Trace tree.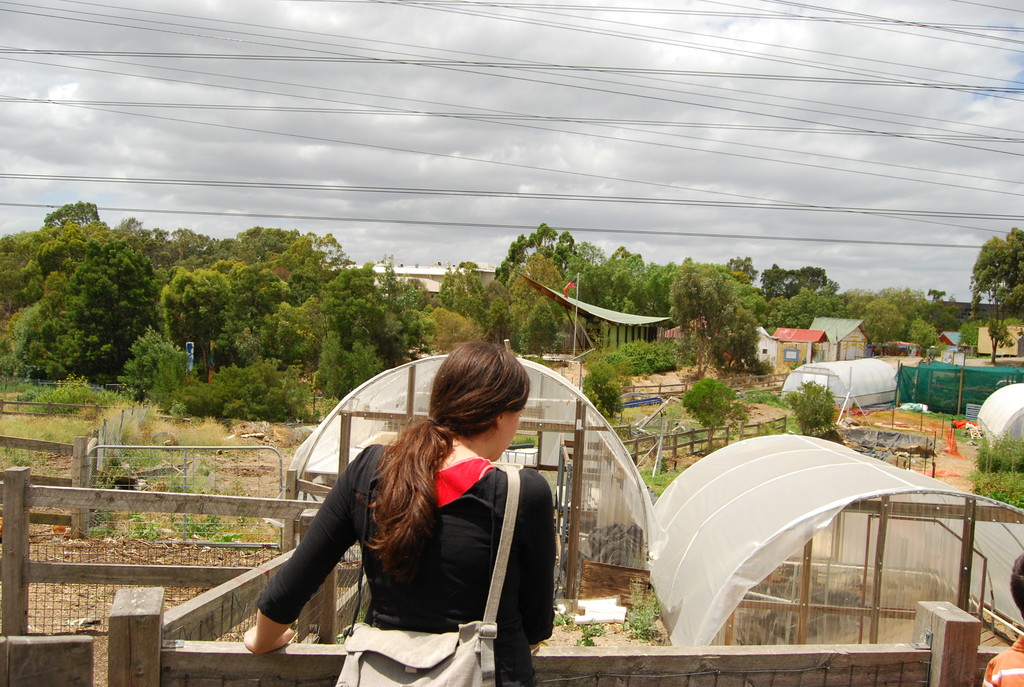
Traced to (489,276,512,345).
